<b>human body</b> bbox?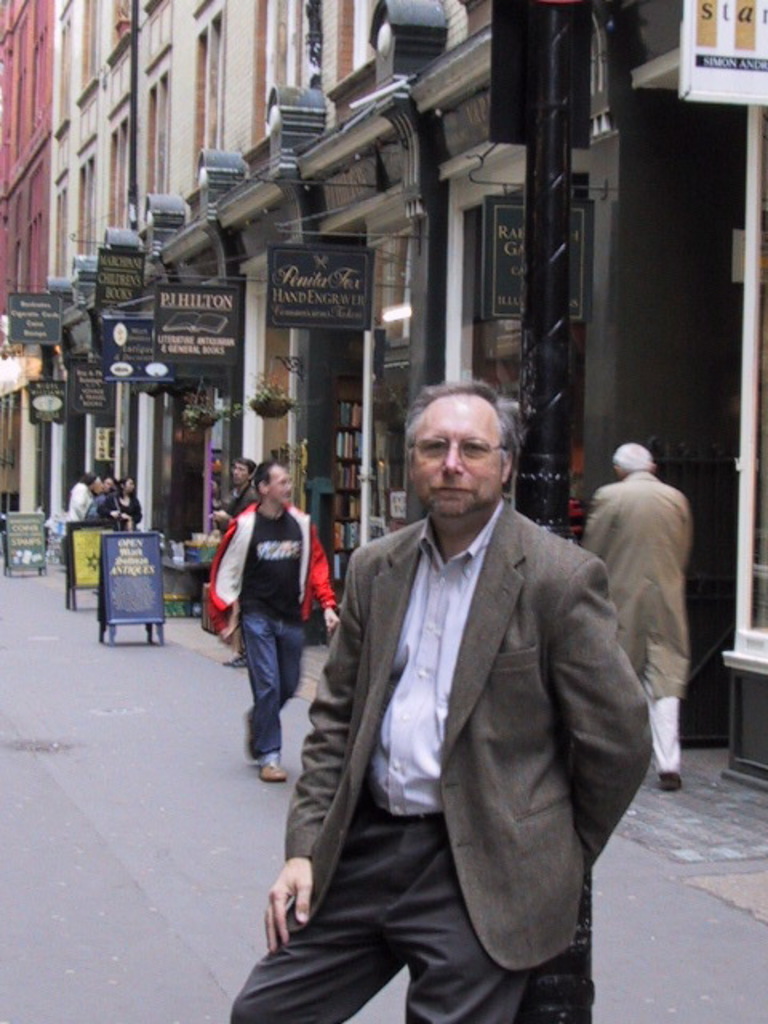
[93, 485, 142, 531]
